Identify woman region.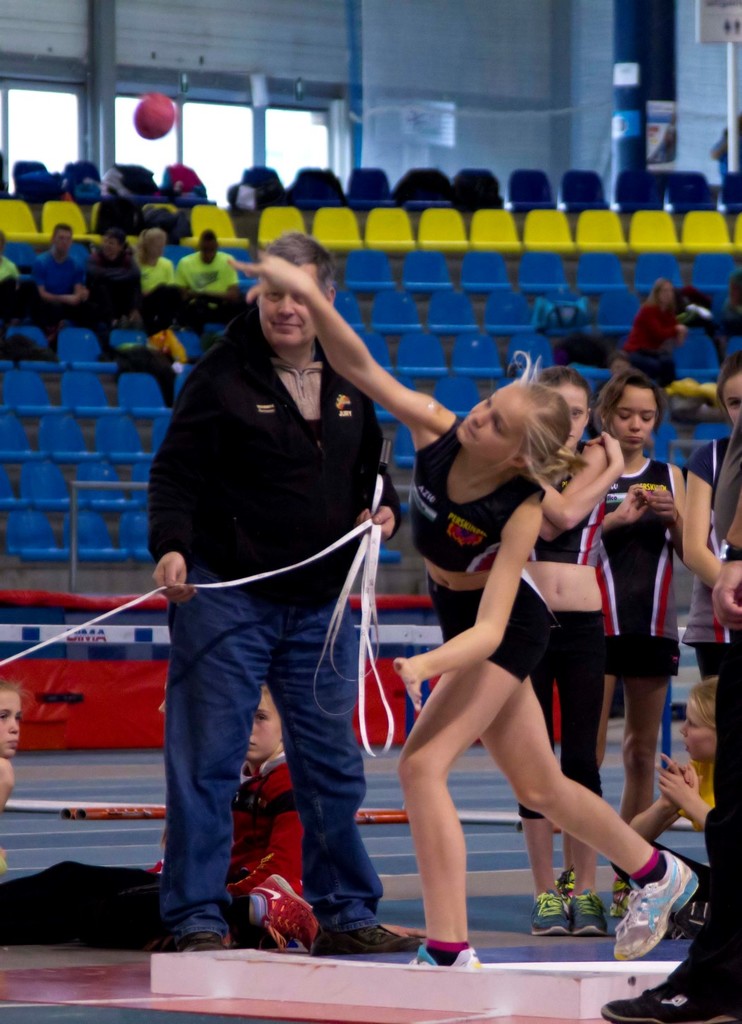
Region: l=512, t=366, r=634, b=946.
